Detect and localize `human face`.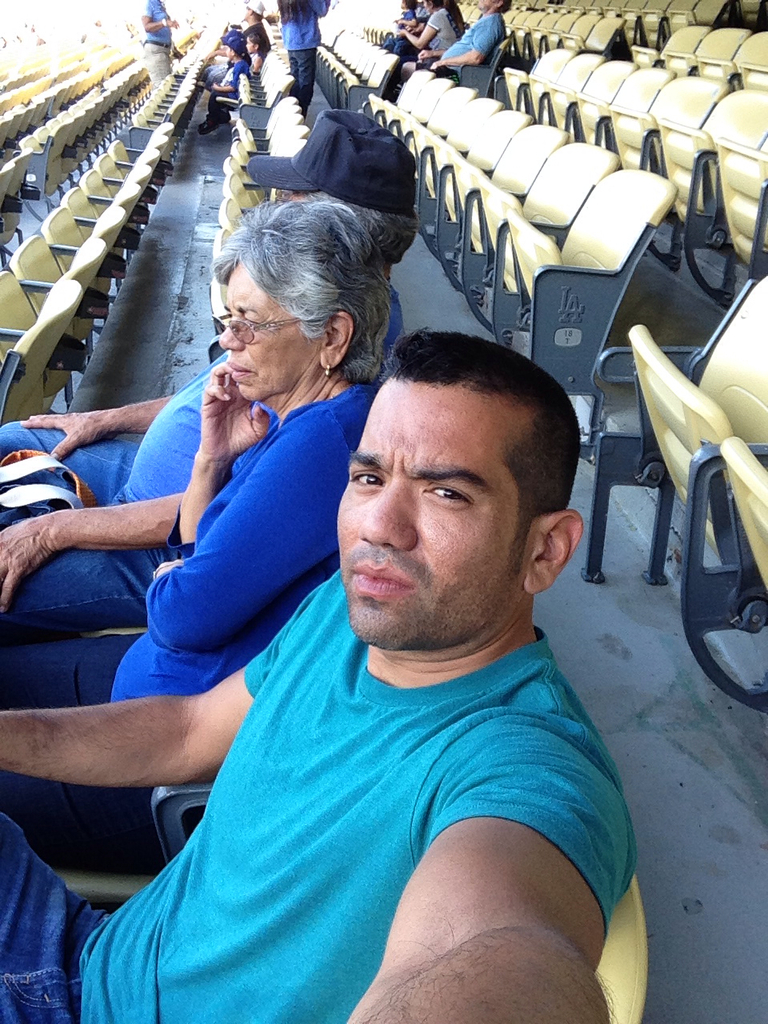
Localized at <region>338, 376, 533, 642</region>.
